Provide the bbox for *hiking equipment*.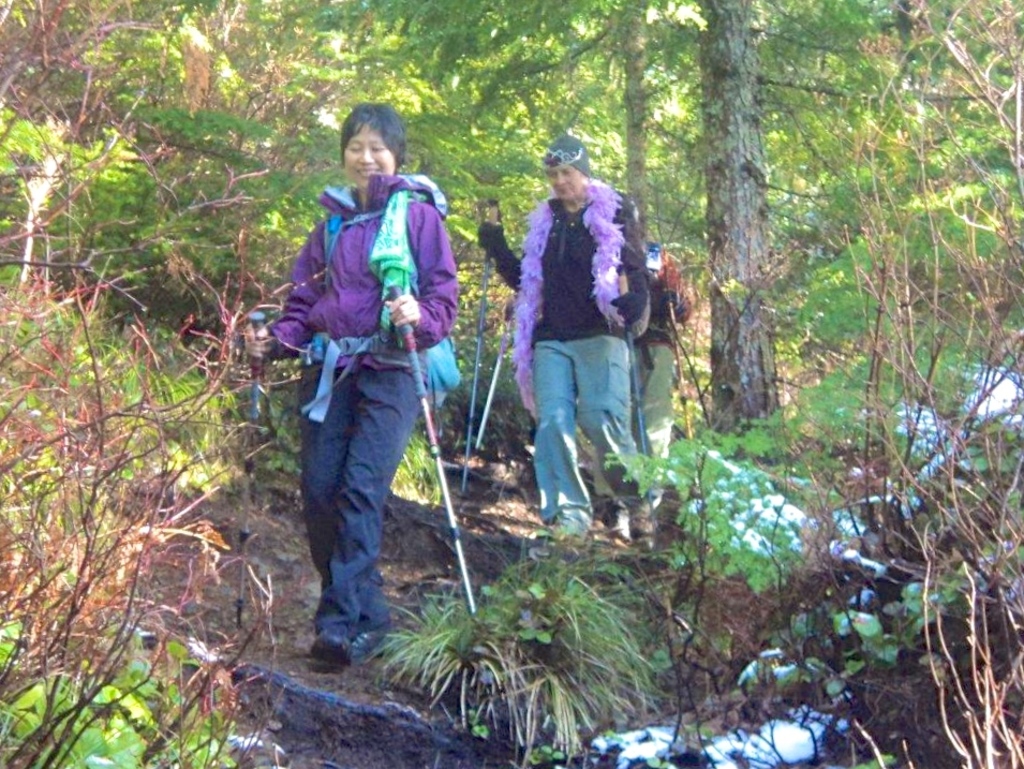
bbox=[229, 313, 266, 632].
